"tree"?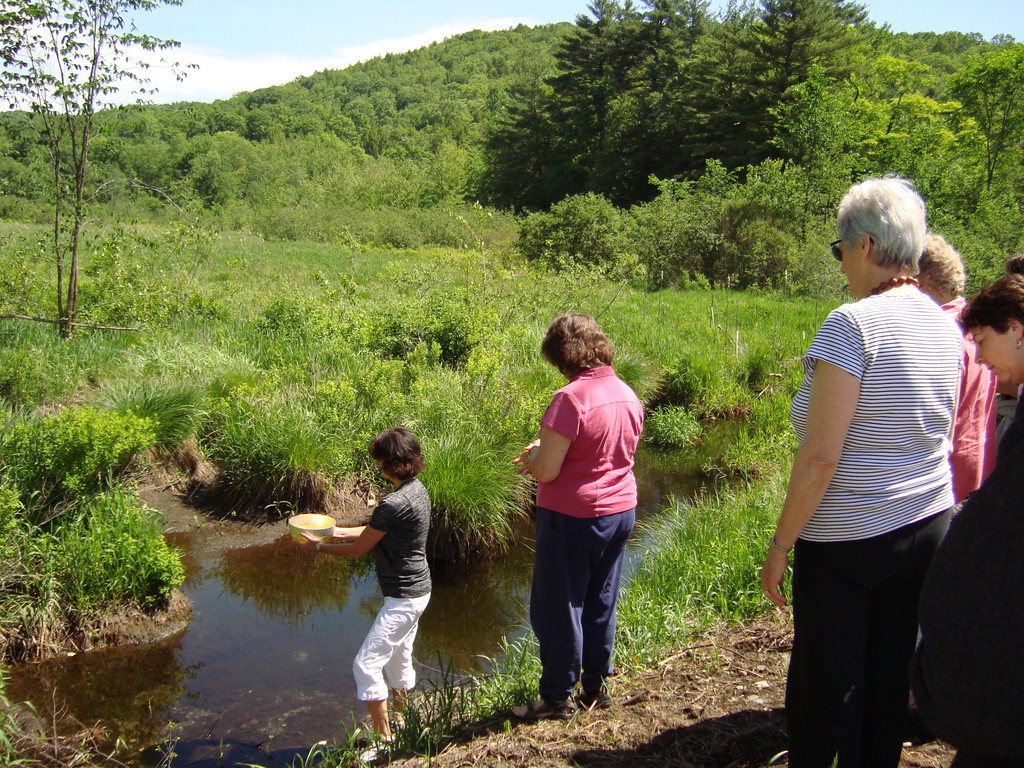
crop(0, 1, 202, 337)
